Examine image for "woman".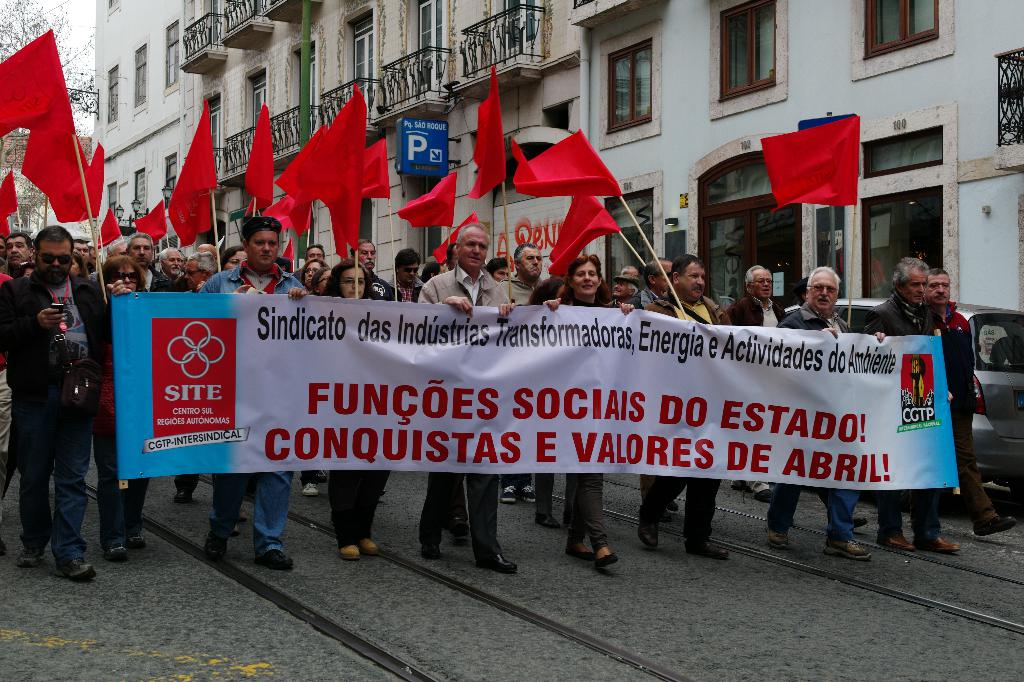
Examination result: [left=312, top=264, right=333, bottom=298].
